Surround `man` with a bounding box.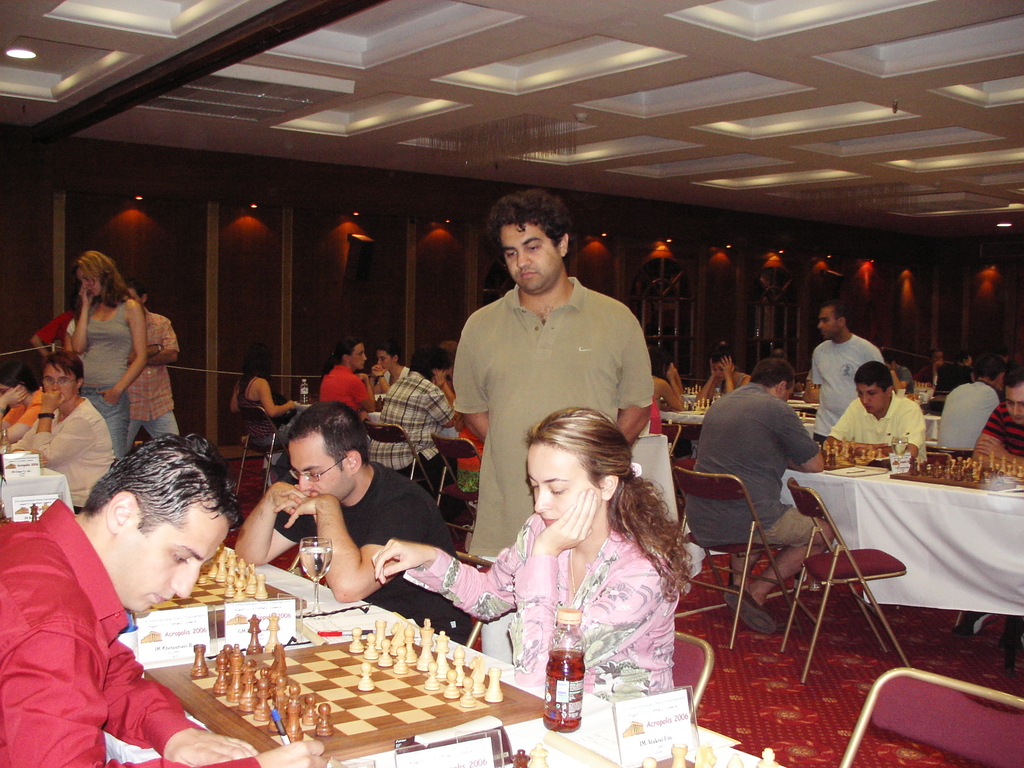
Rect(820, 359, 932, 467).
